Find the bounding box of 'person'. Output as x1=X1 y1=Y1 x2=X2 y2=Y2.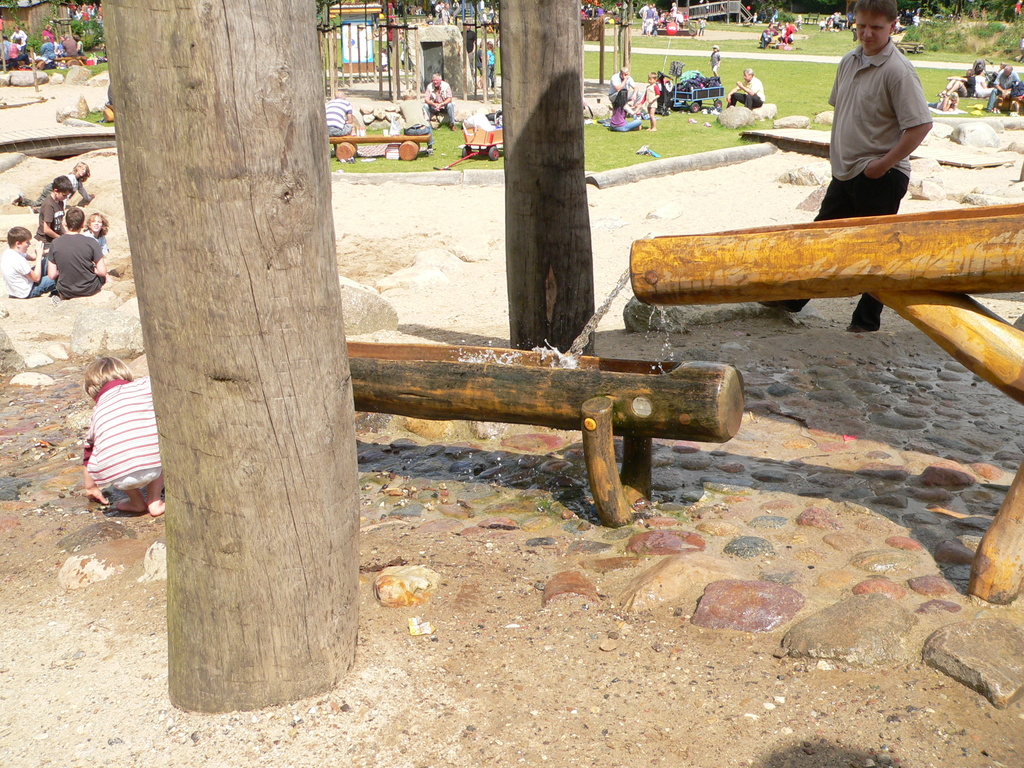
x1=921 y1=88 x2=959 y2=111.
